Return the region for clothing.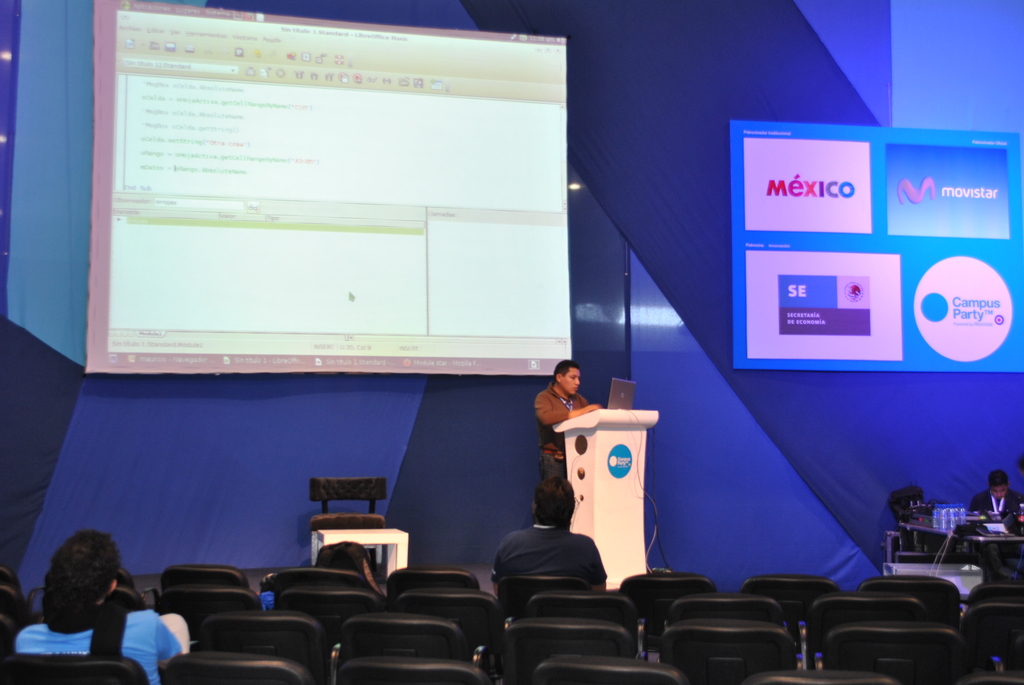
492/523/604/593.
